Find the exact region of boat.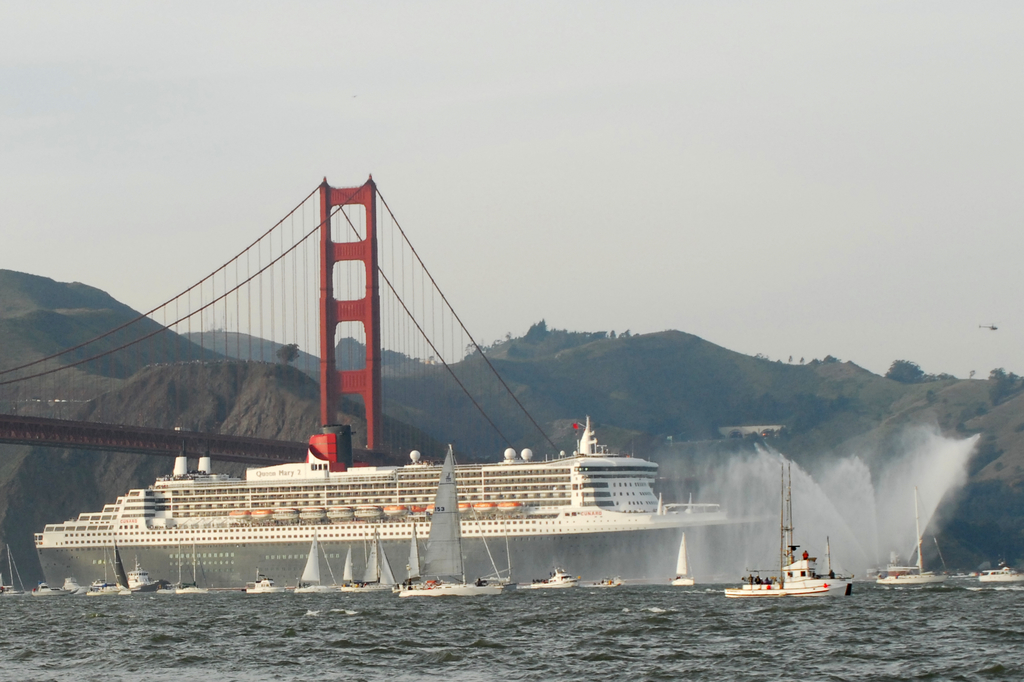
Exact region: pyautogui.locateOnScreen(539, 563, 575, 592).
